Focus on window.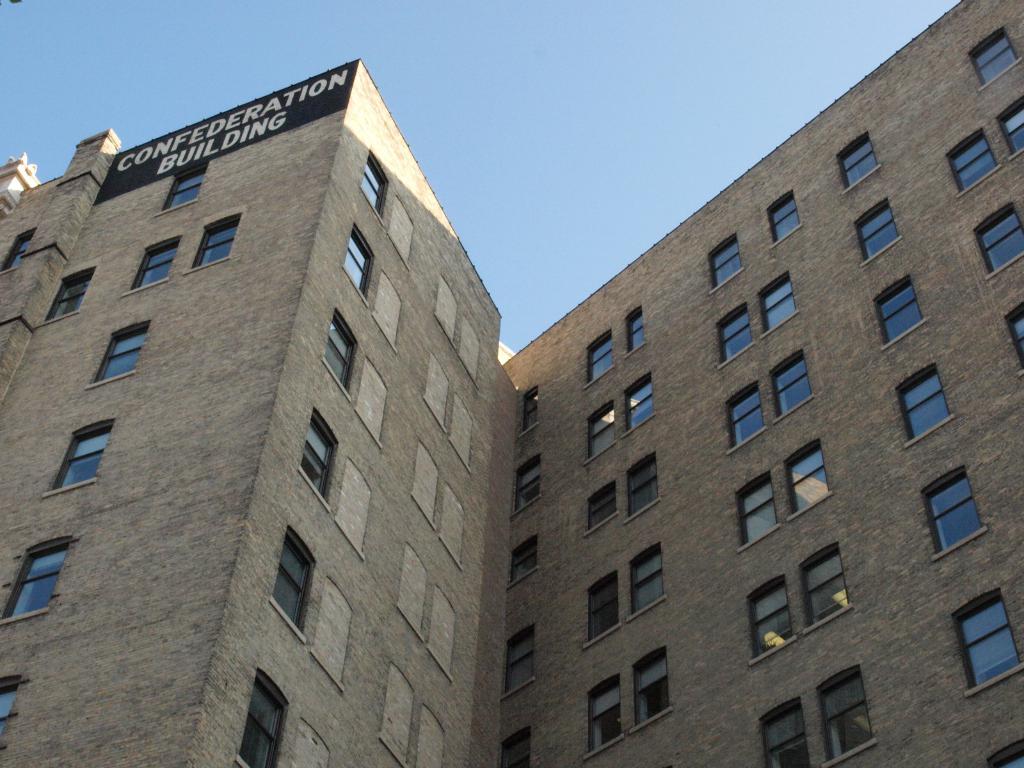
Focused at pyautogui.locateOnScreen(152, 161, 207, 217).
